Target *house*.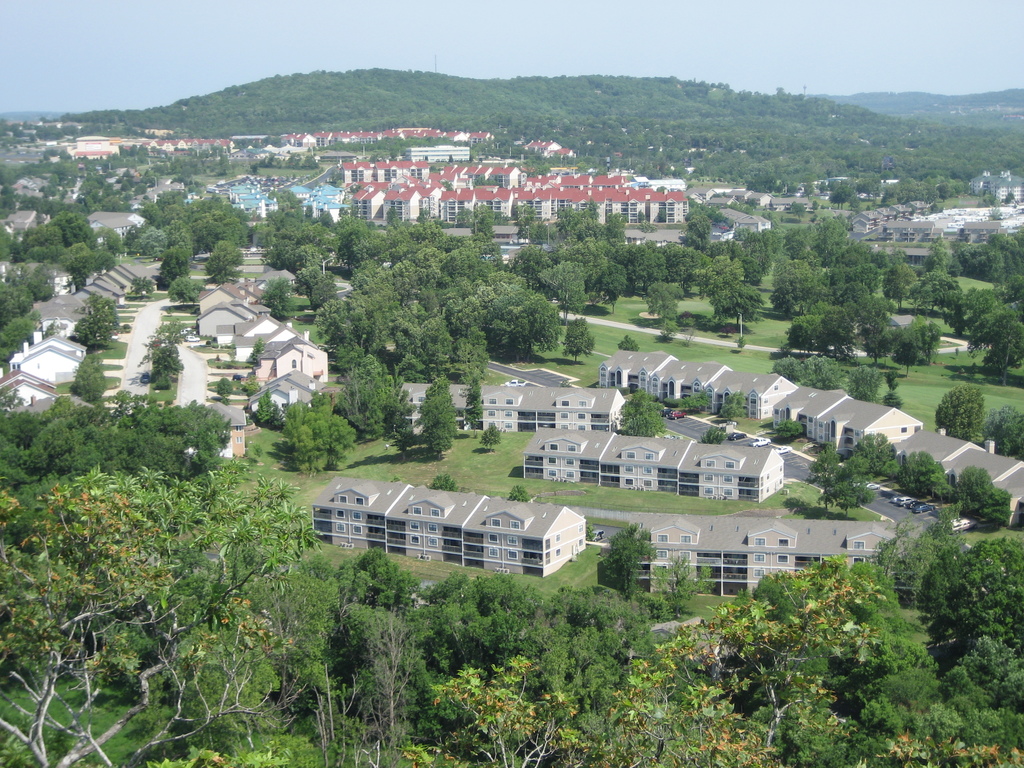
Target region: bbox(526, 170, 631, 186).
